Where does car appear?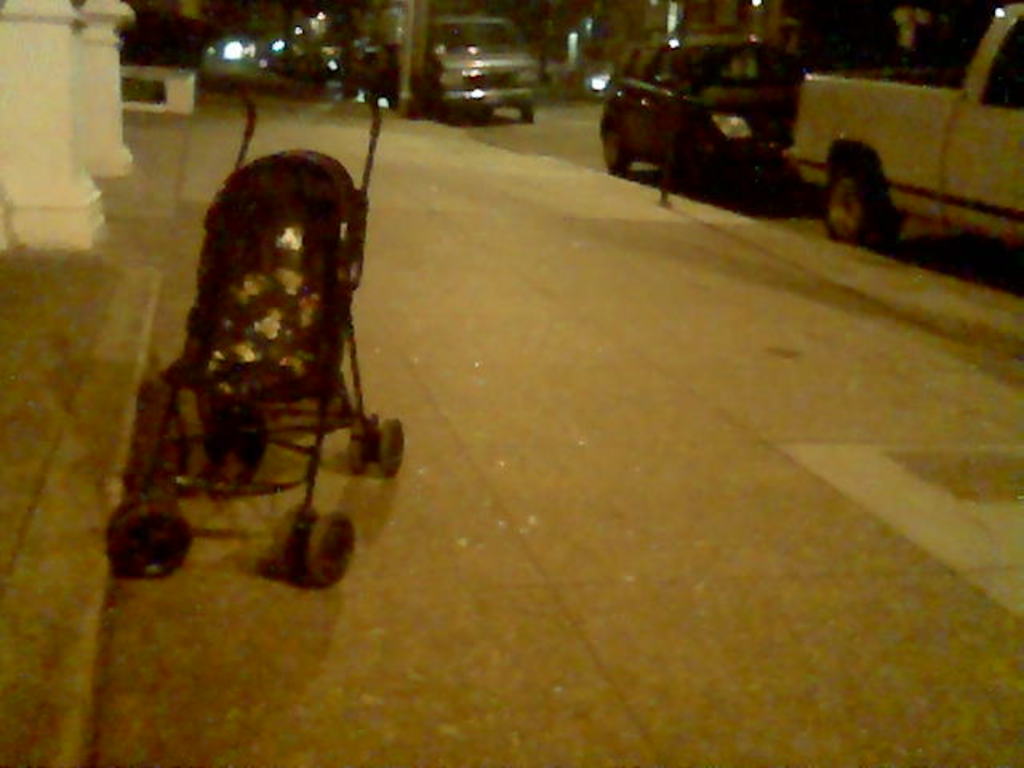
Appears at box=[416, 2, 562, 131].
